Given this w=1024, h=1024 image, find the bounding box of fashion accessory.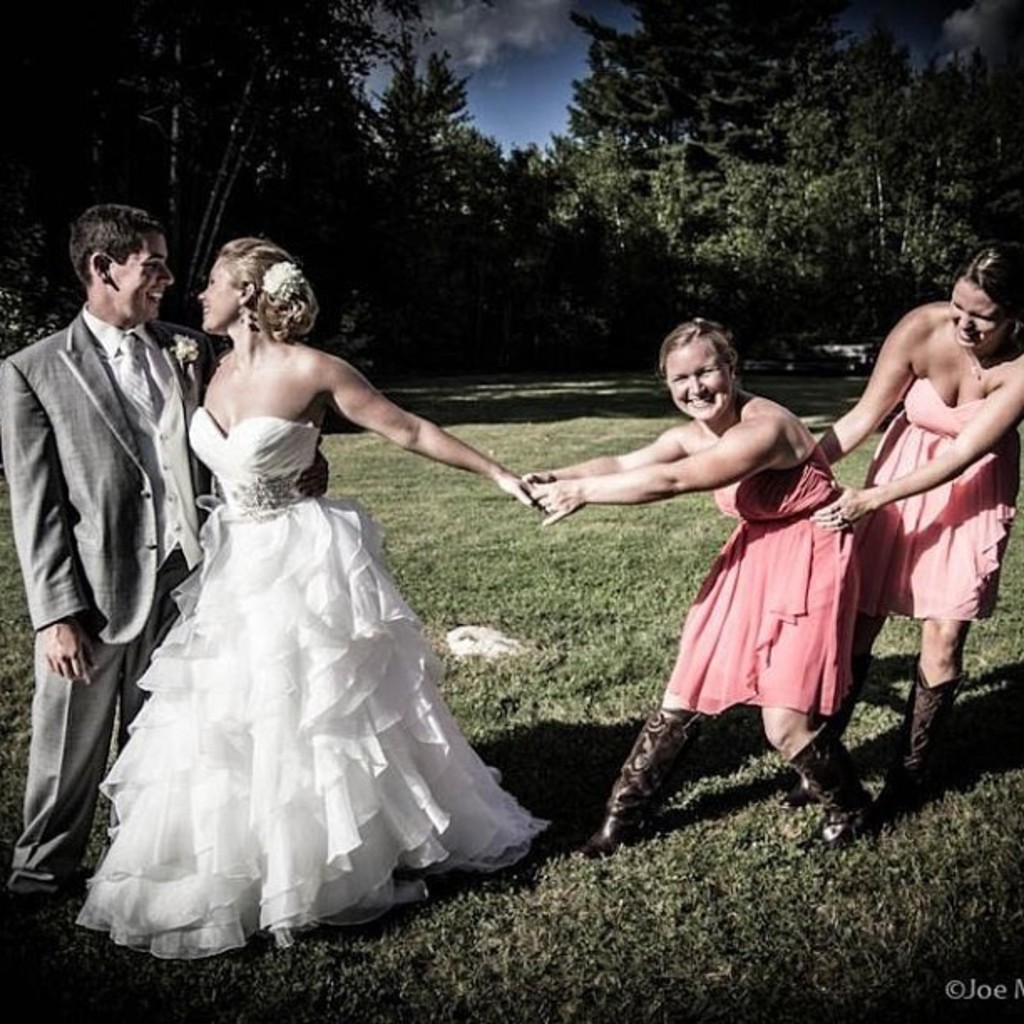
234, 300, 259, 326.
